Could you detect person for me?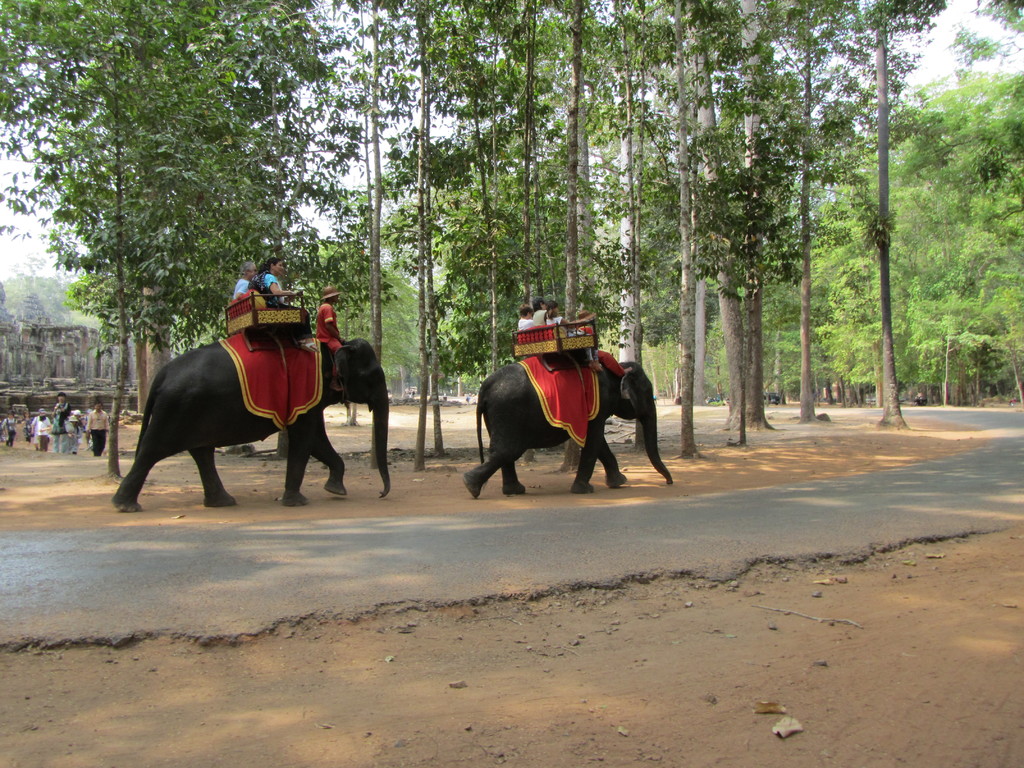
Detection result: left=259, top=256, right=304, bottom=303.
